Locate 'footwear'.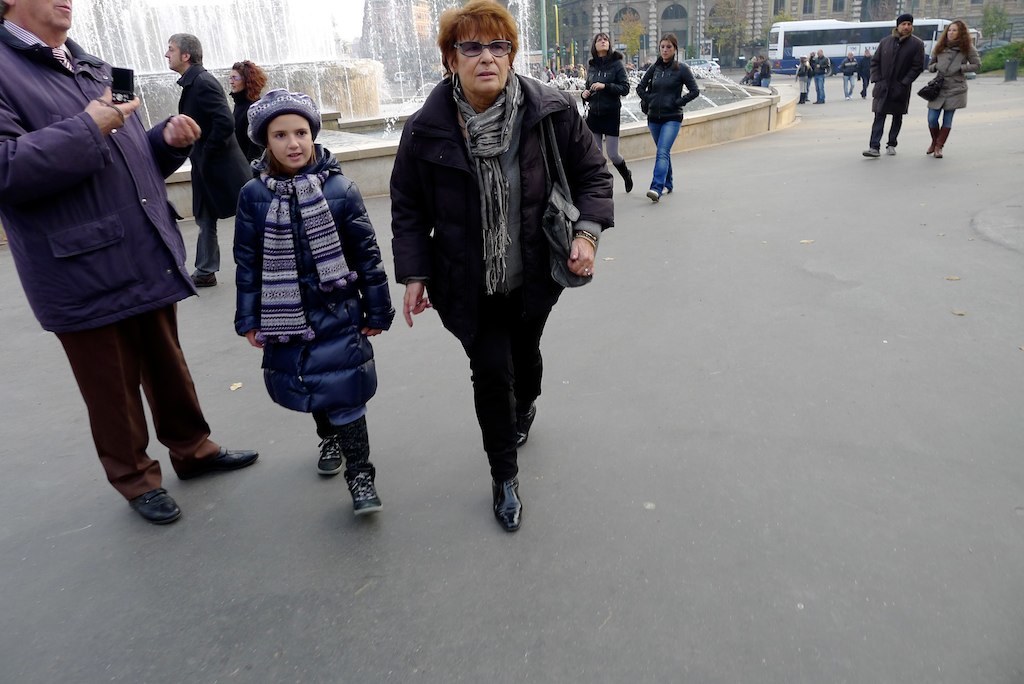
Bounding box: [188, 273, 220, 285].
